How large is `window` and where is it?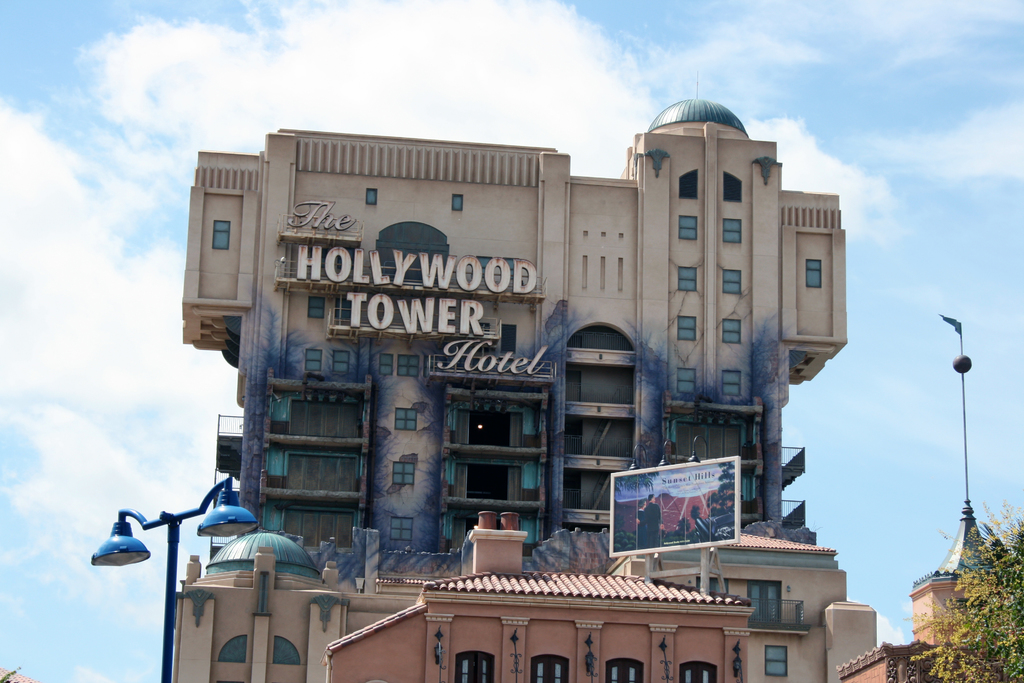
Bounding box: locate(389, 514, 414, 541).
